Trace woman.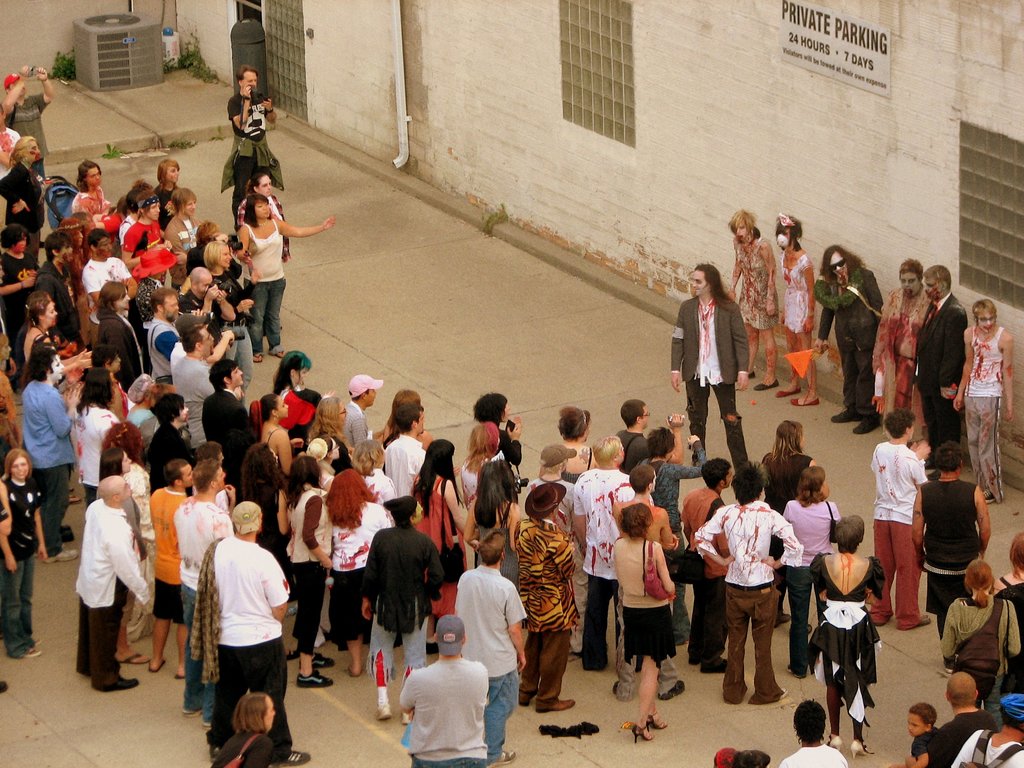
Traced to 177:181:234:306.
